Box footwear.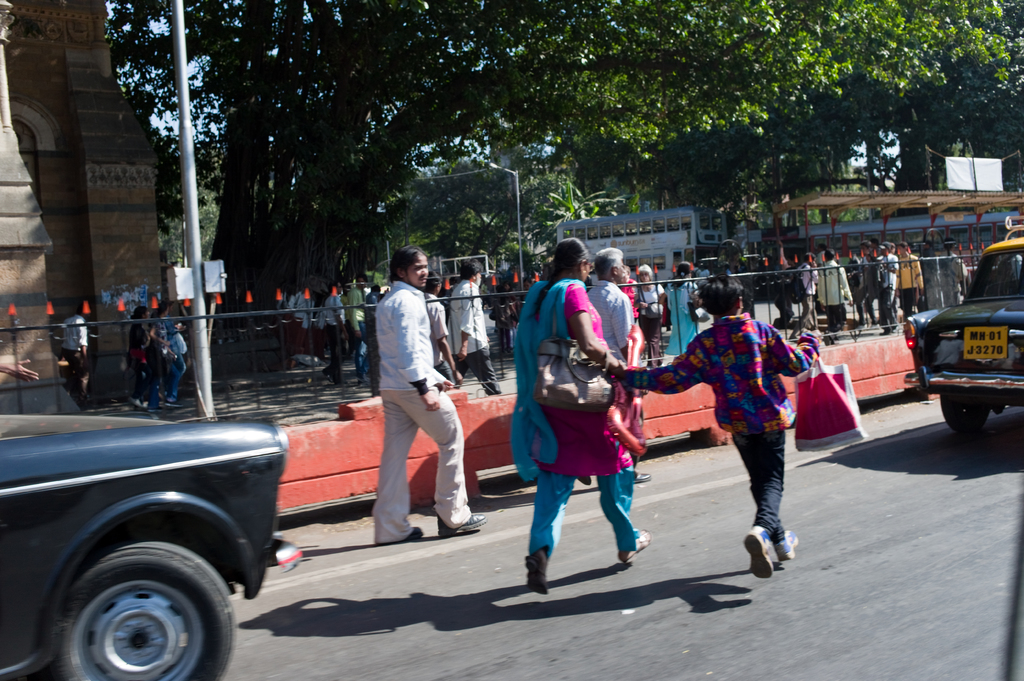
577/474/593/482.
